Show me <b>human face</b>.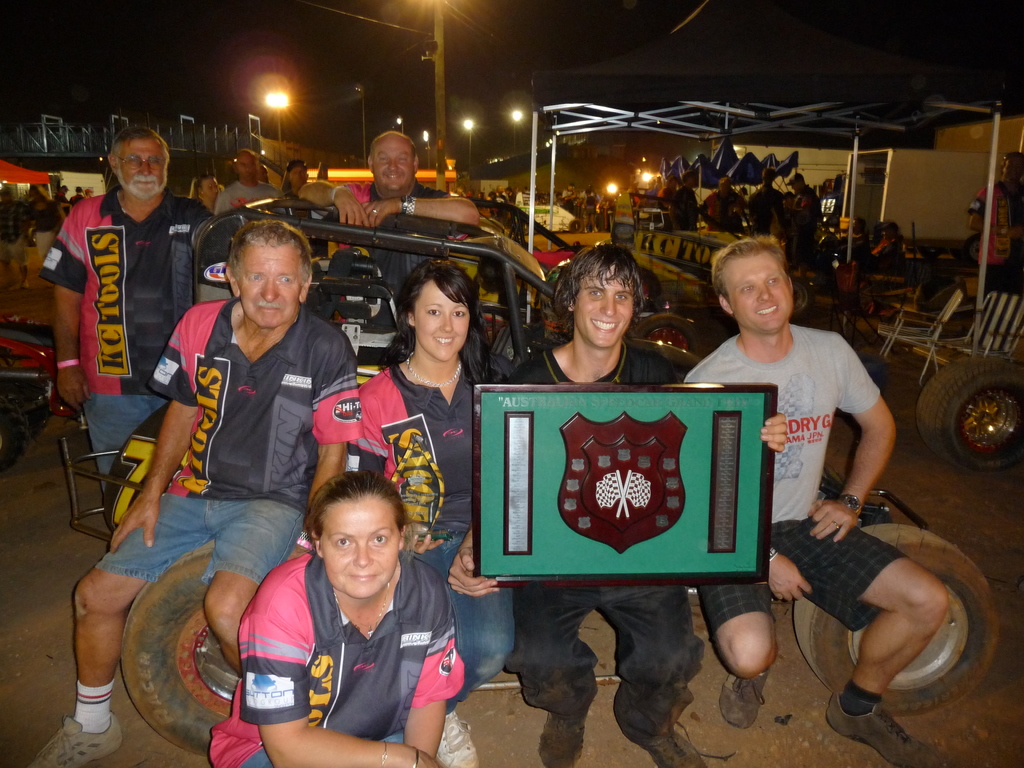
<b>human face</b> is here: locate(573, 283, 634, 346).
